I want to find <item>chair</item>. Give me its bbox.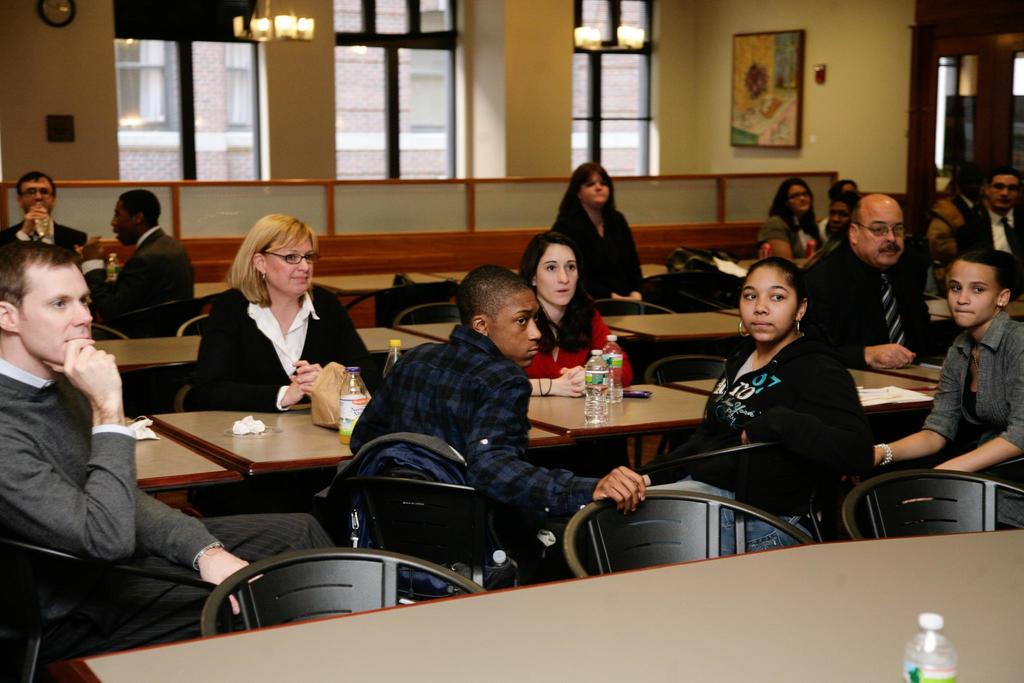
x1=645, y1=354, x2=734, y2=383.
